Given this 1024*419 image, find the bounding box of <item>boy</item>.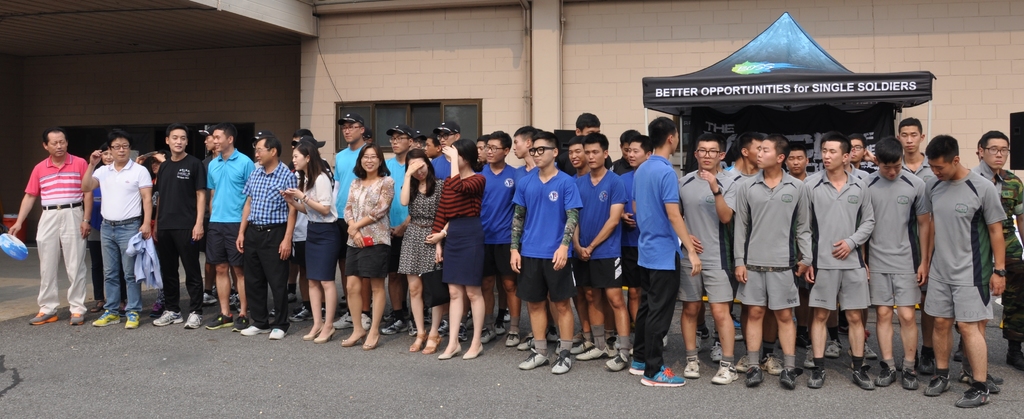
left=506, top=136, right=578, bottom=375.
